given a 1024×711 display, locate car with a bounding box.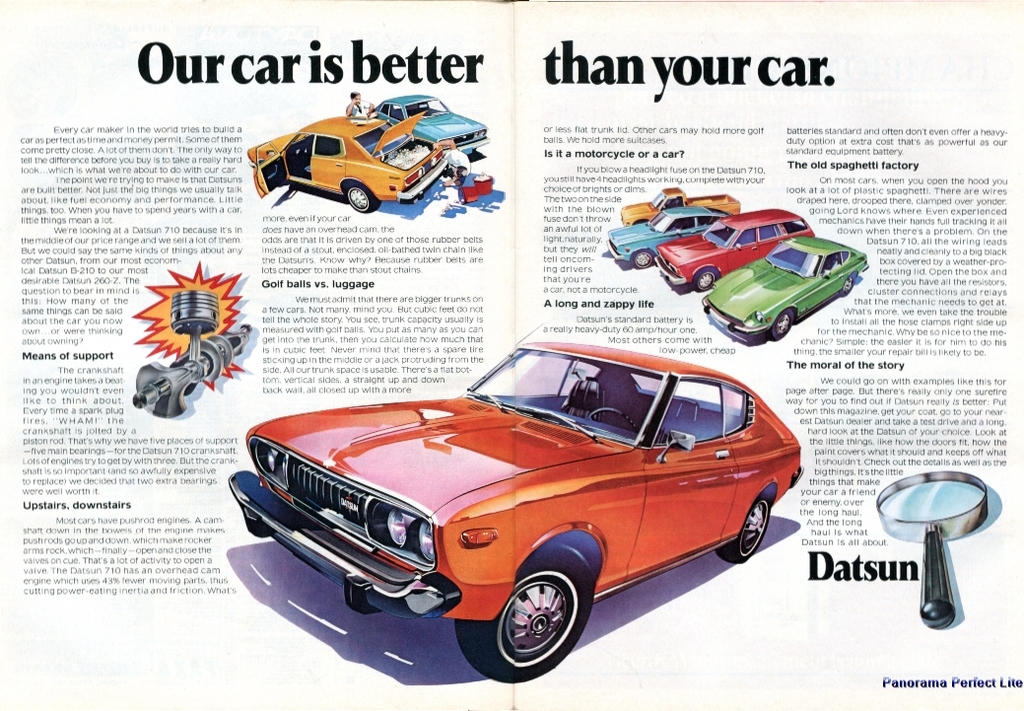
Located: 248:108:450:215.
